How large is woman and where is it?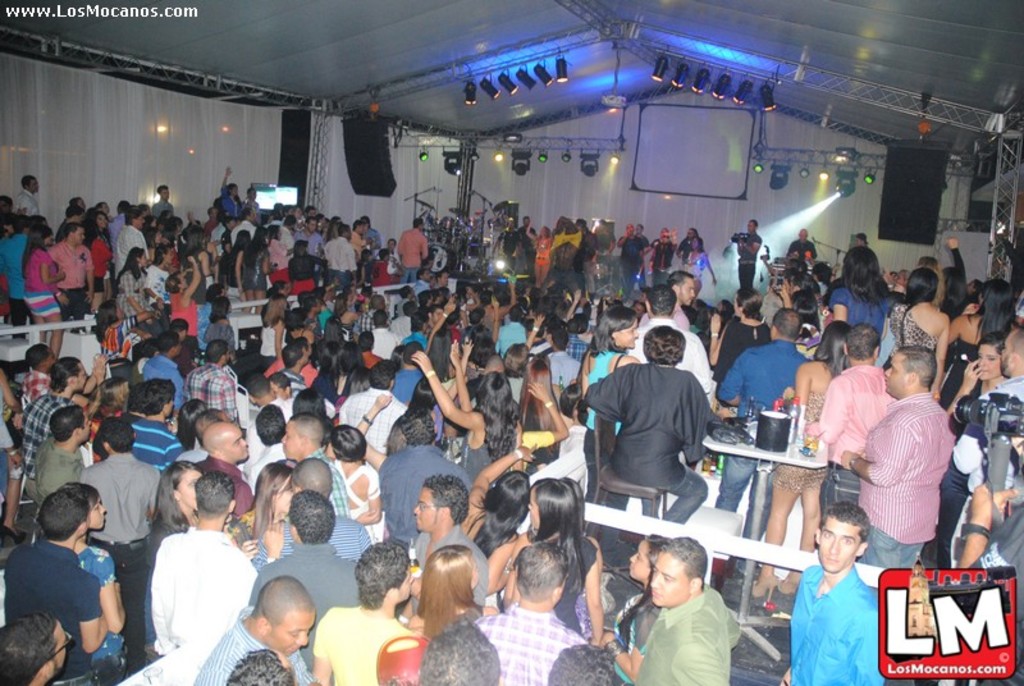
Bounding box: box(684, 237, 721, 292).
